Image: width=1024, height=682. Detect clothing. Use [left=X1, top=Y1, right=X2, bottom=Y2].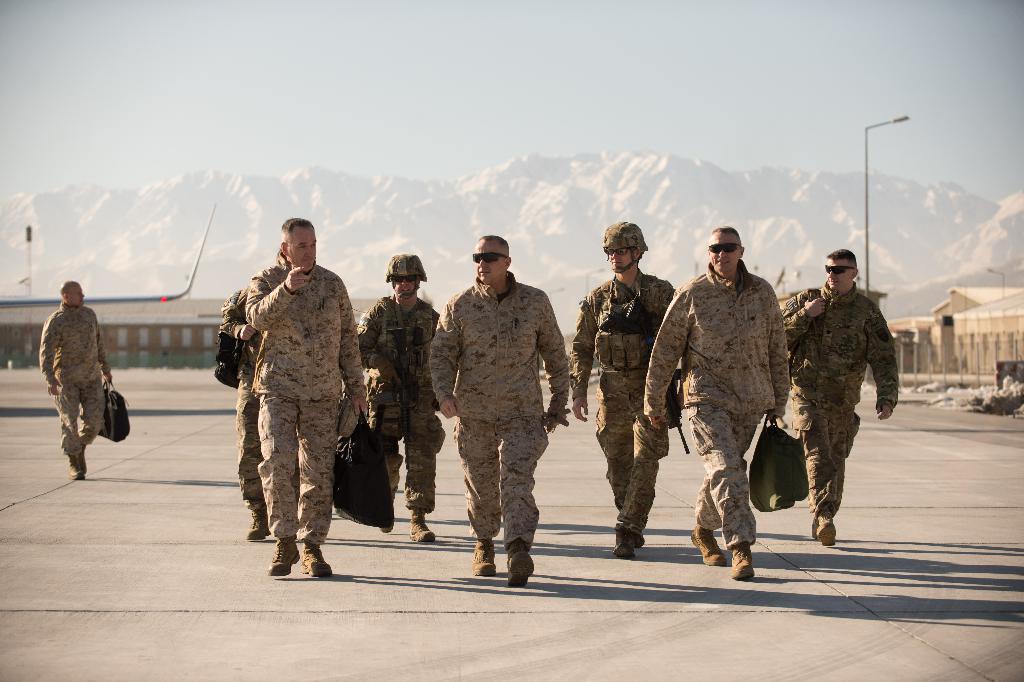
[left=40, top=304, right=109, bottom=471].
